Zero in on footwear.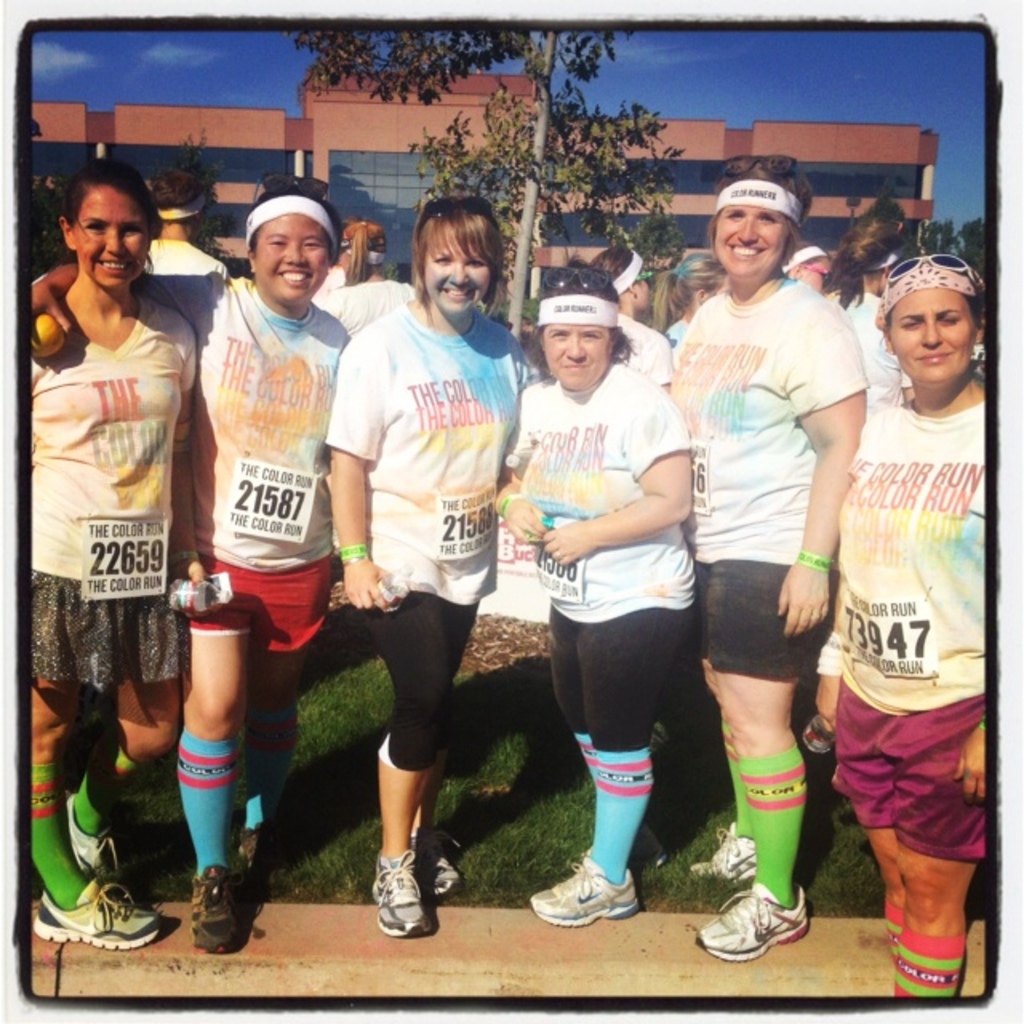
Zeroed in: (x1=30, y1=875, x2=157, y2=950).
